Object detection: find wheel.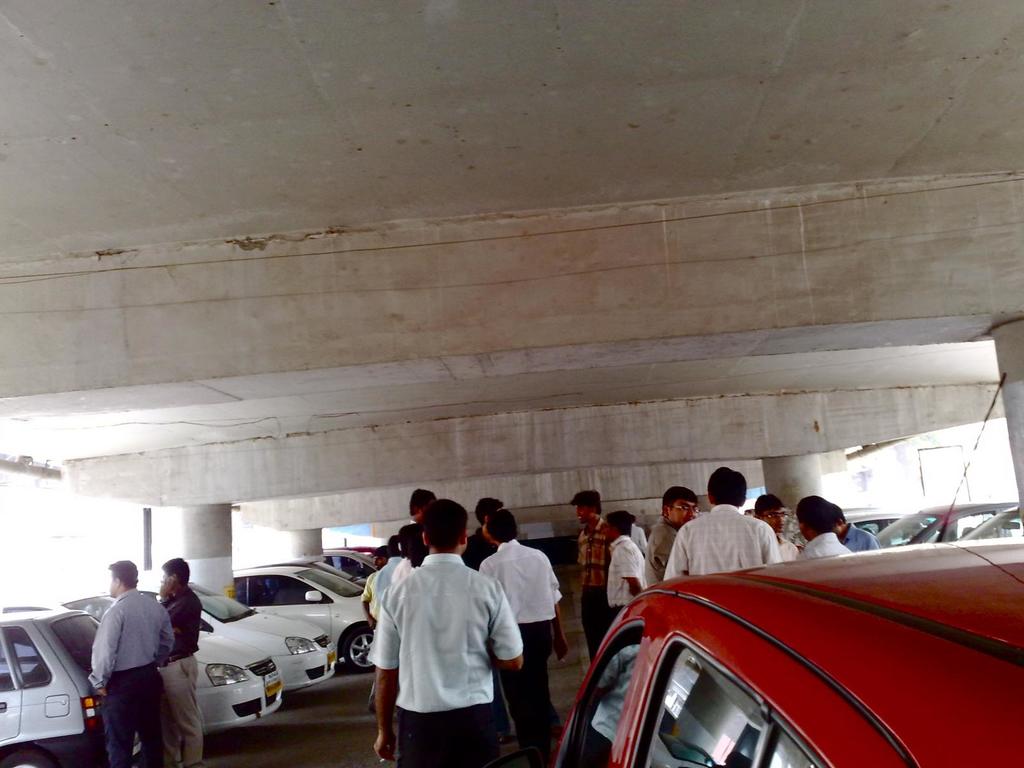
(344,627,385,669).
